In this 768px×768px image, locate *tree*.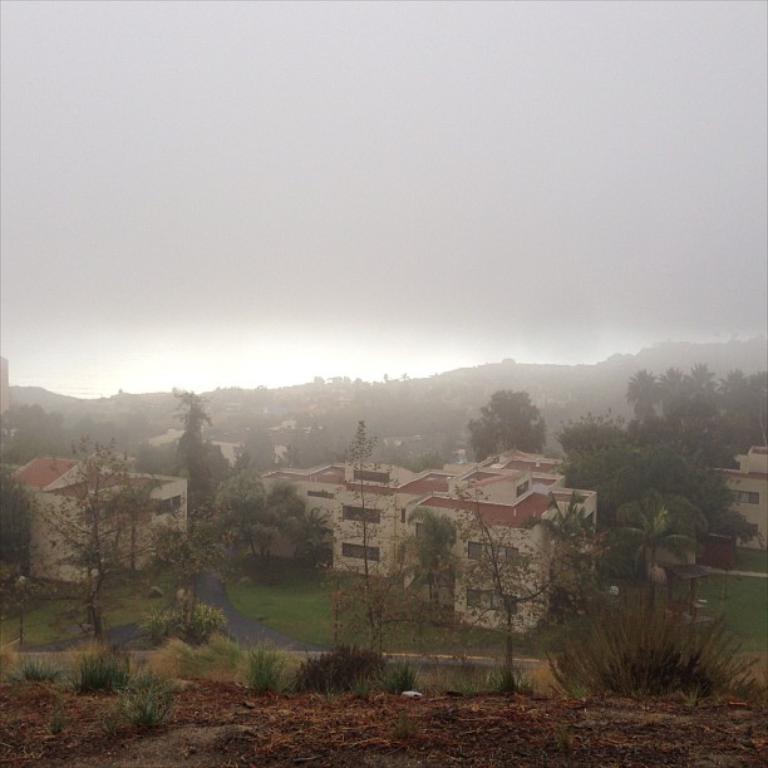
Bounding box: 478 389 541 463.
